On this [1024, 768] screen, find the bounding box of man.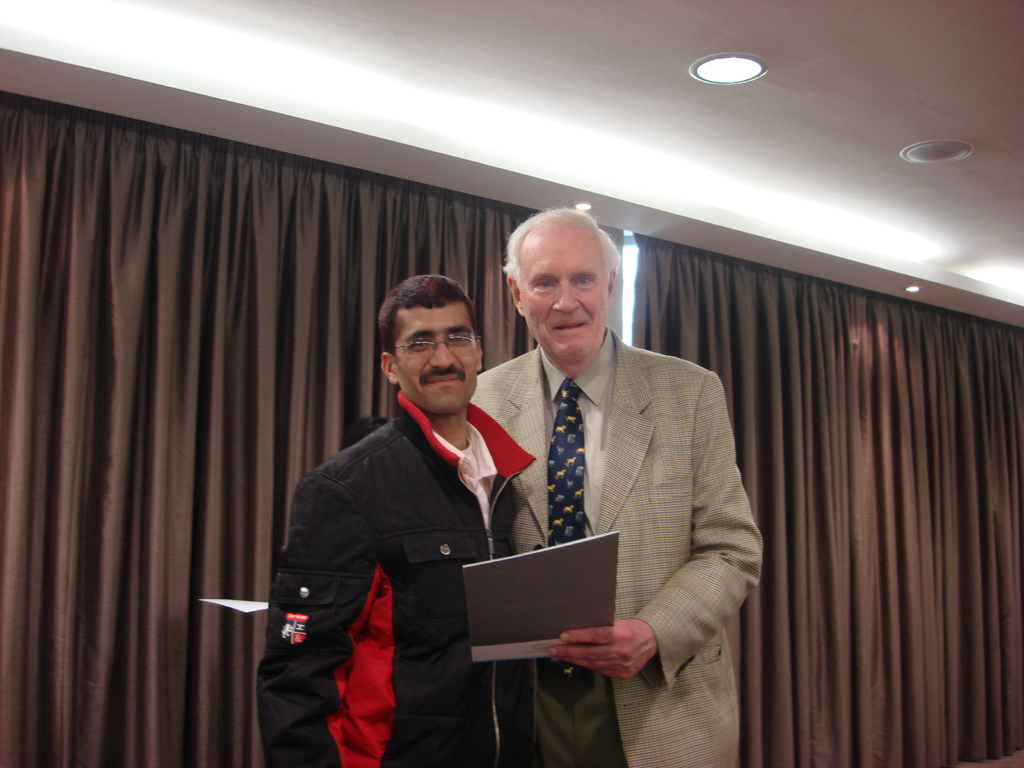
Bounding box: box=[252, 273, 536, 767].
